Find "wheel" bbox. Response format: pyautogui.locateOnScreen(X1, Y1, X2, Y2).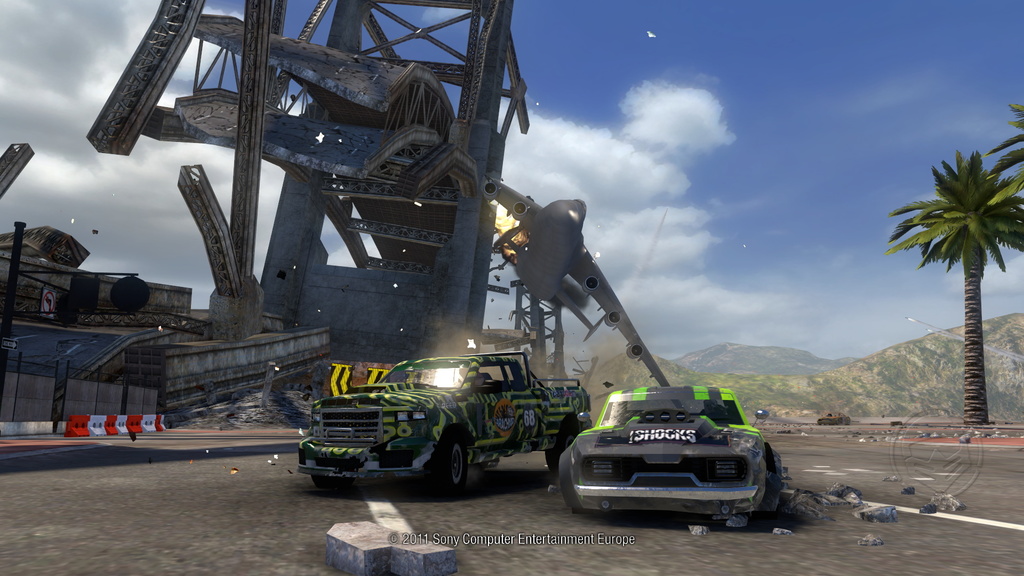
pyautogui.locateOnScreen(544, 423, 577, 477).
